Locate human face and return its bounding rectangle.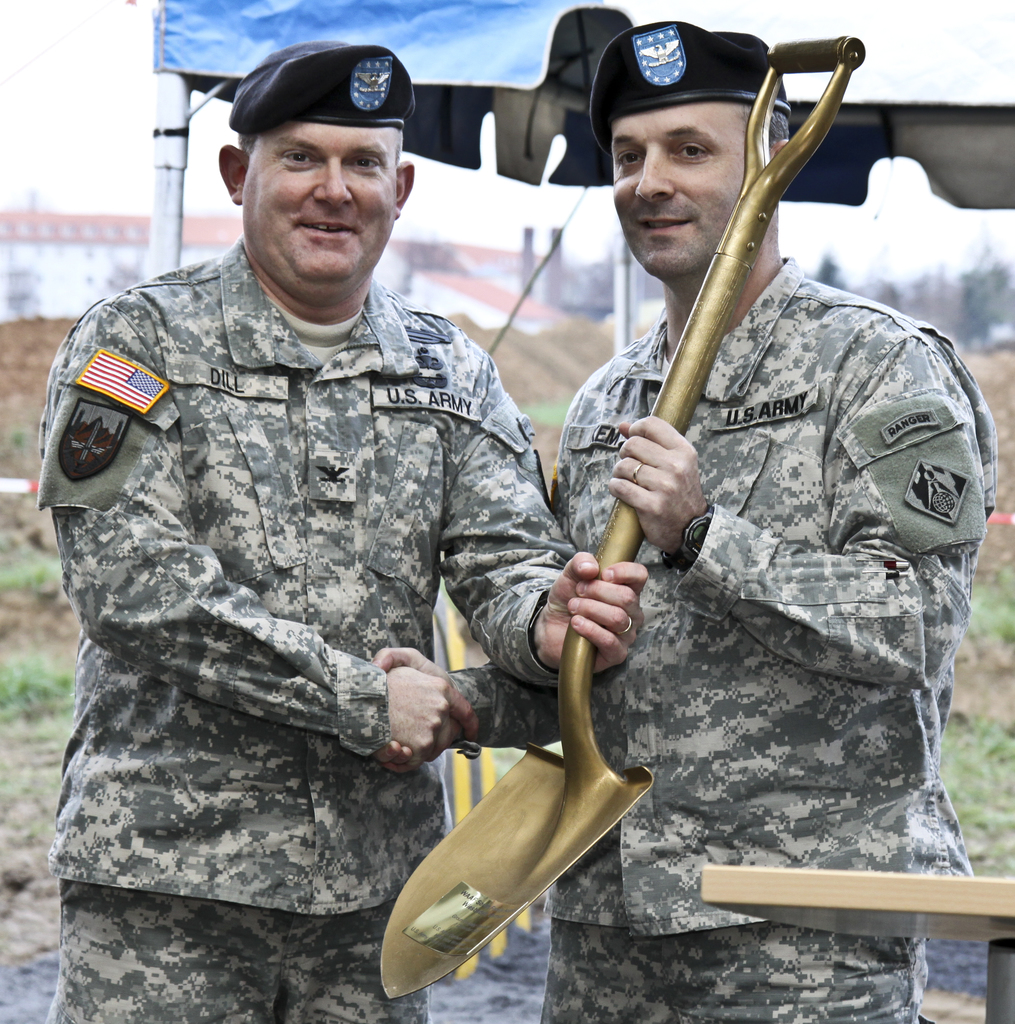
{"left": 610, "top": 100, "right": 745, "bottom": 282}.
